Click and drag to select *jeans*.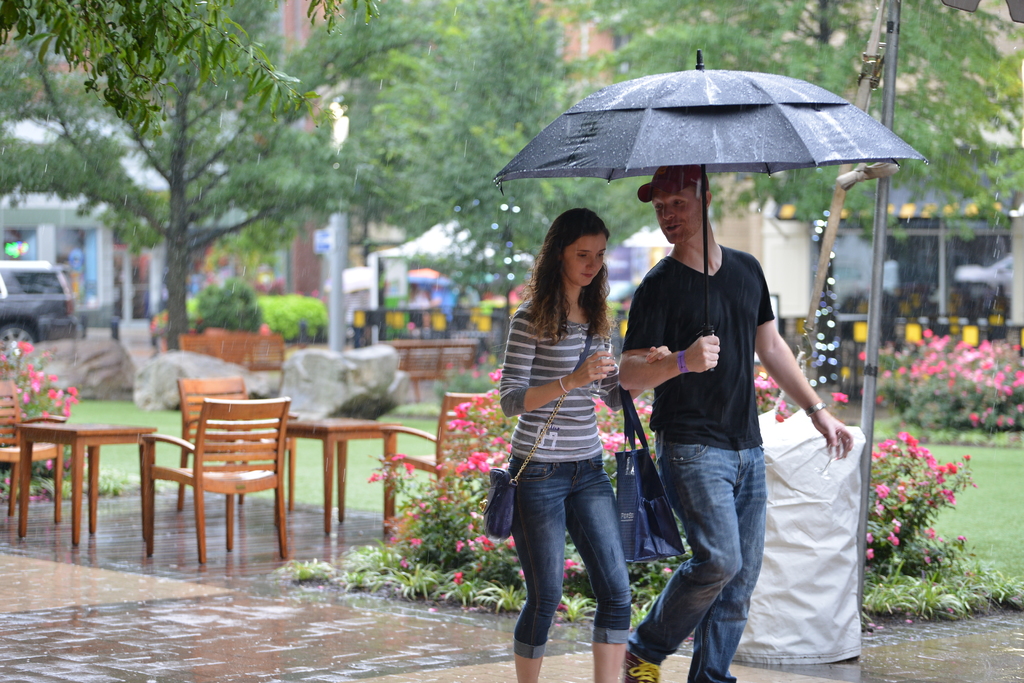
Selection: 509/454/633/661.
